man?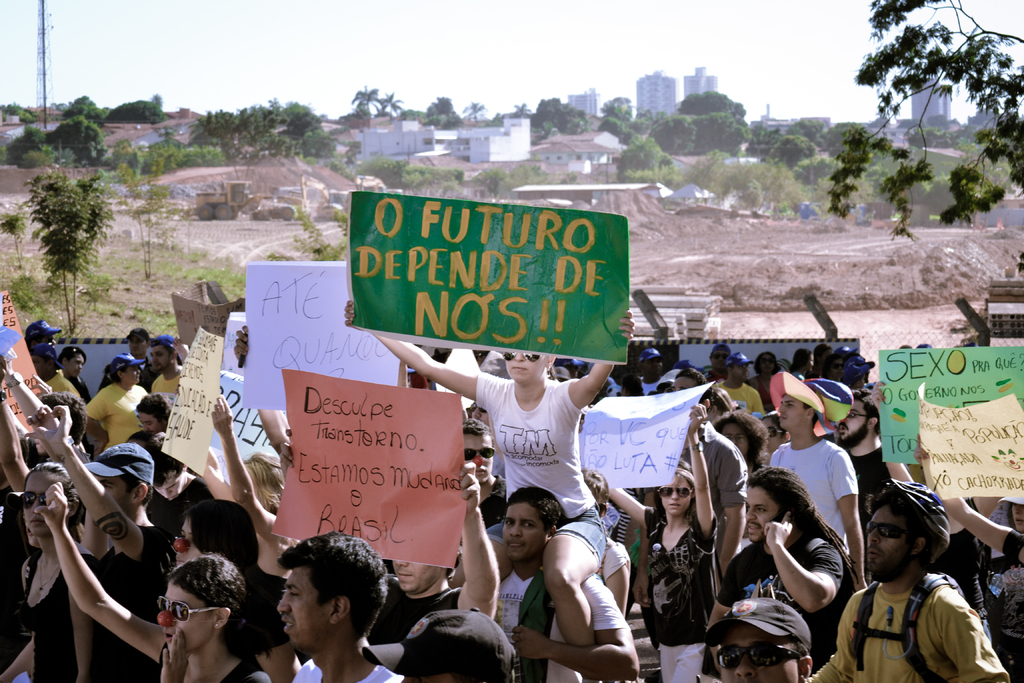
<region>772, 390, 871, 589</region>
